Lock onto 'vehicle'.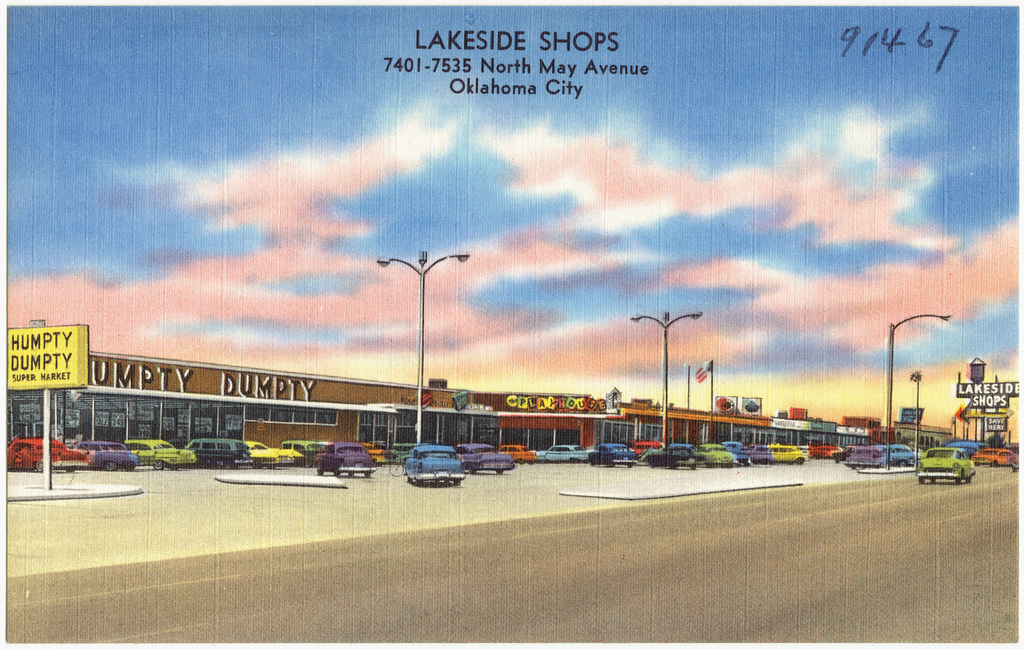
Locked: 845/446/878/467.
